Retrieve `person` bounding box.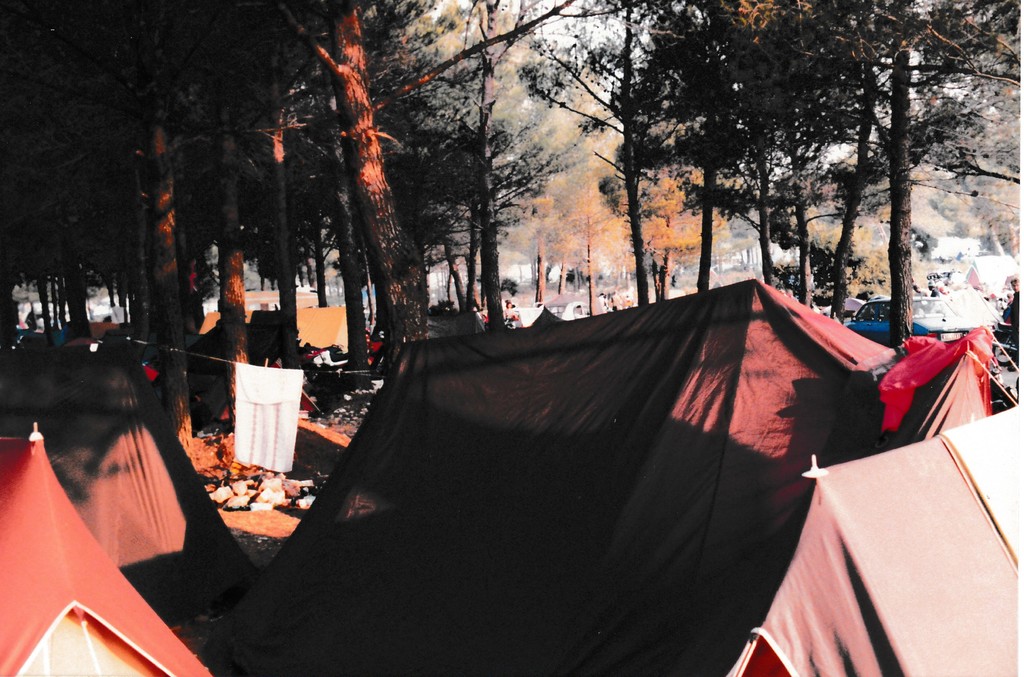
Bounding box: left=606, top=290, right=623, bottom=312.
